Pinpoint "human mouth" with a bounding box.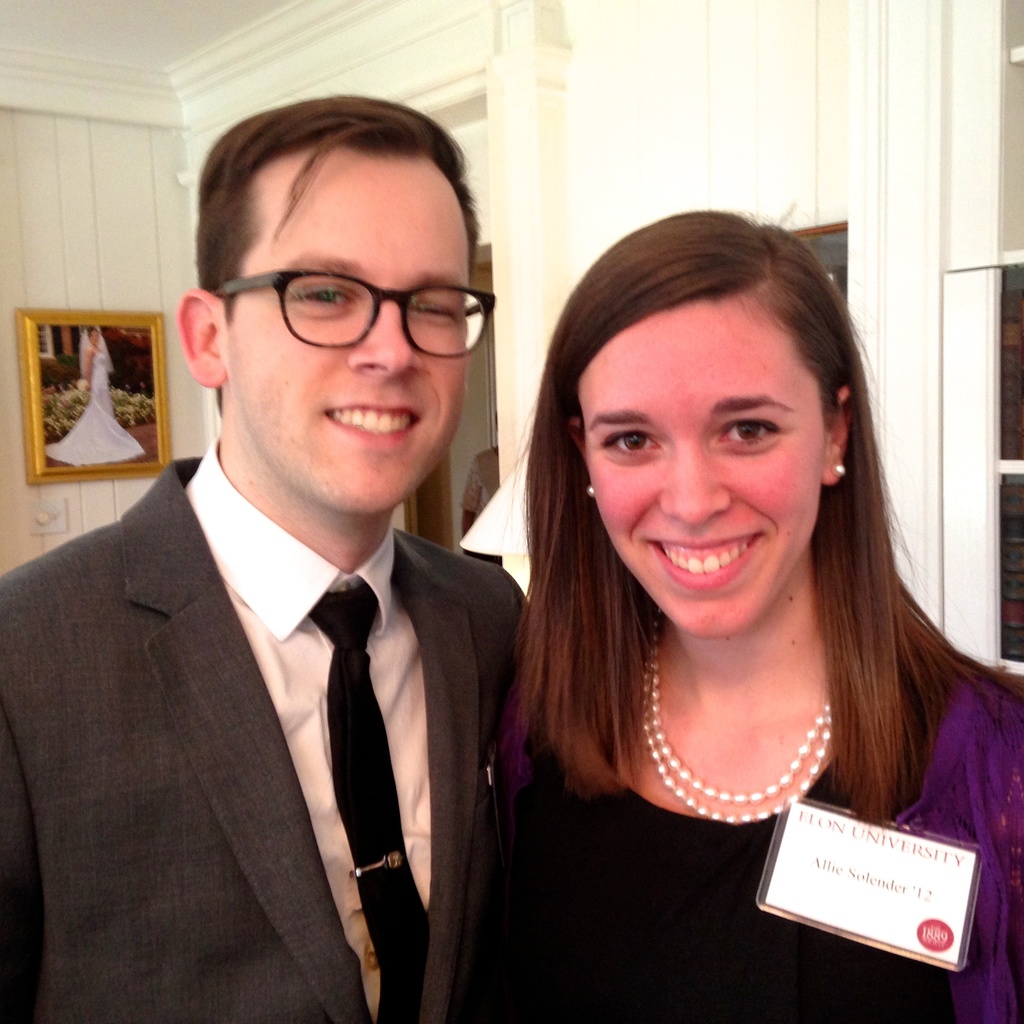
{"left": 641, "top": 534, "right": 761, "bottom": 589}.
